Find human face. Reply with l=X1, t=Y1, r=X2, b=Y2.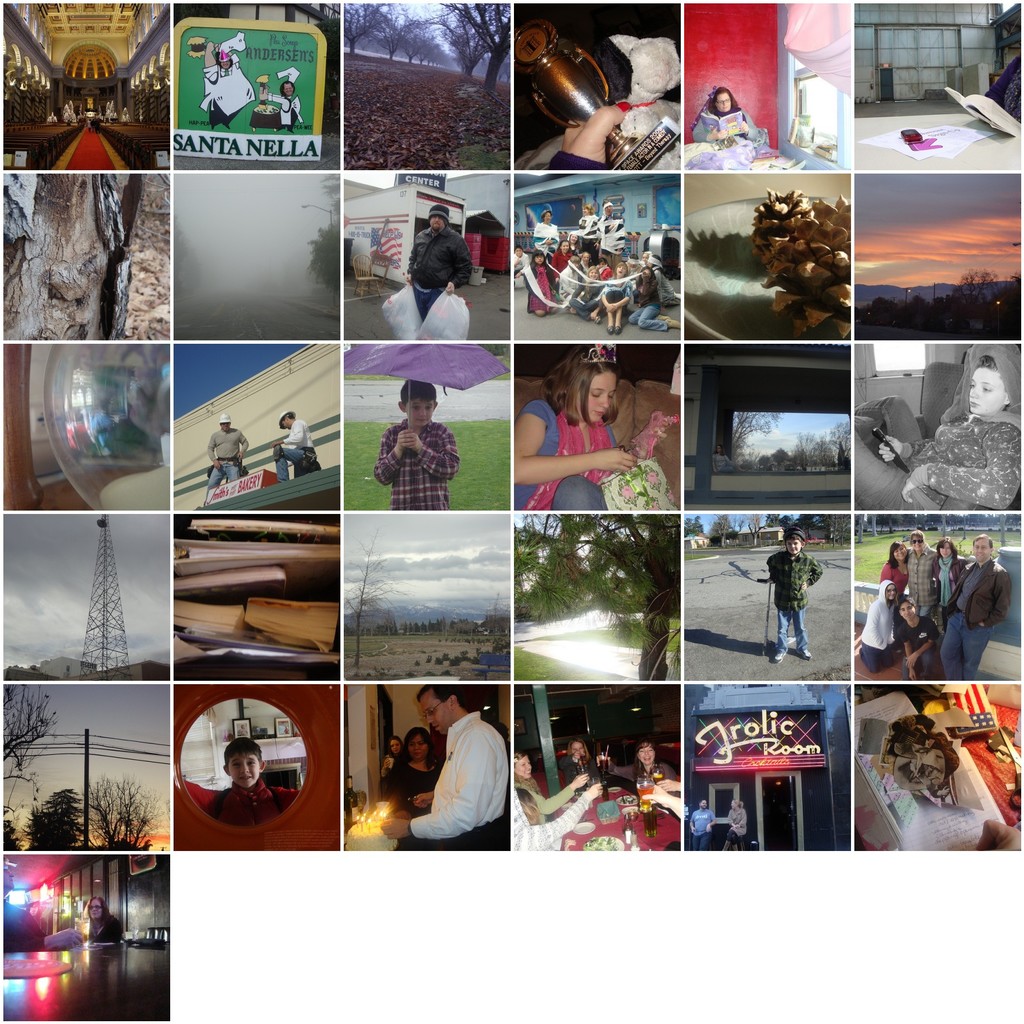
l=785, t=531, r=806, b=559.
